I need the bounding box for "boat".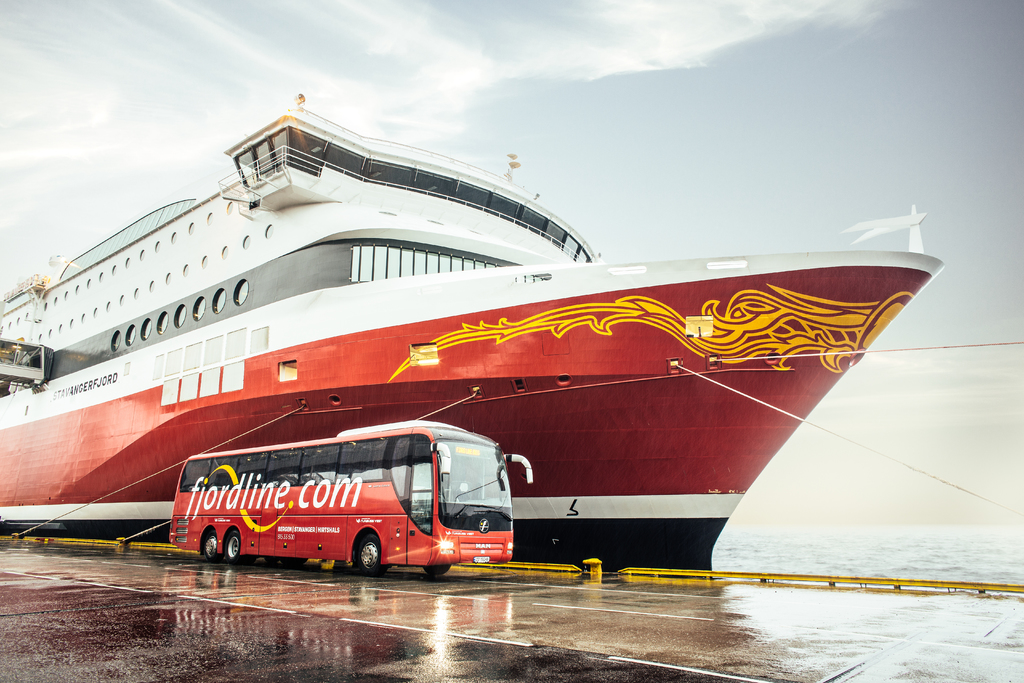
Here it is: 75:118:938:581.
